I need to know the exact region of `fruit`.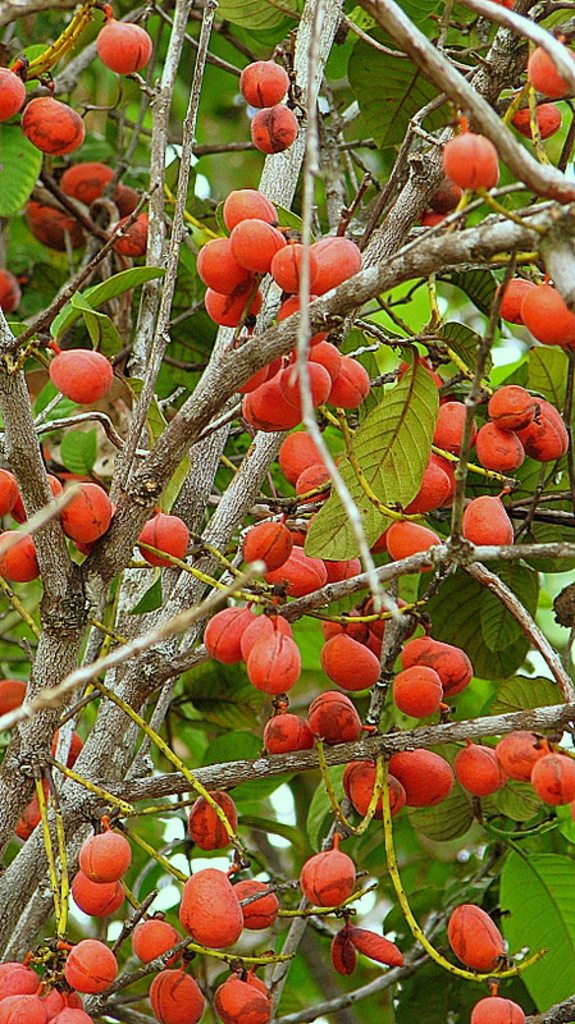
Region: x1=72, y1=872, x2=126, y2=916.
